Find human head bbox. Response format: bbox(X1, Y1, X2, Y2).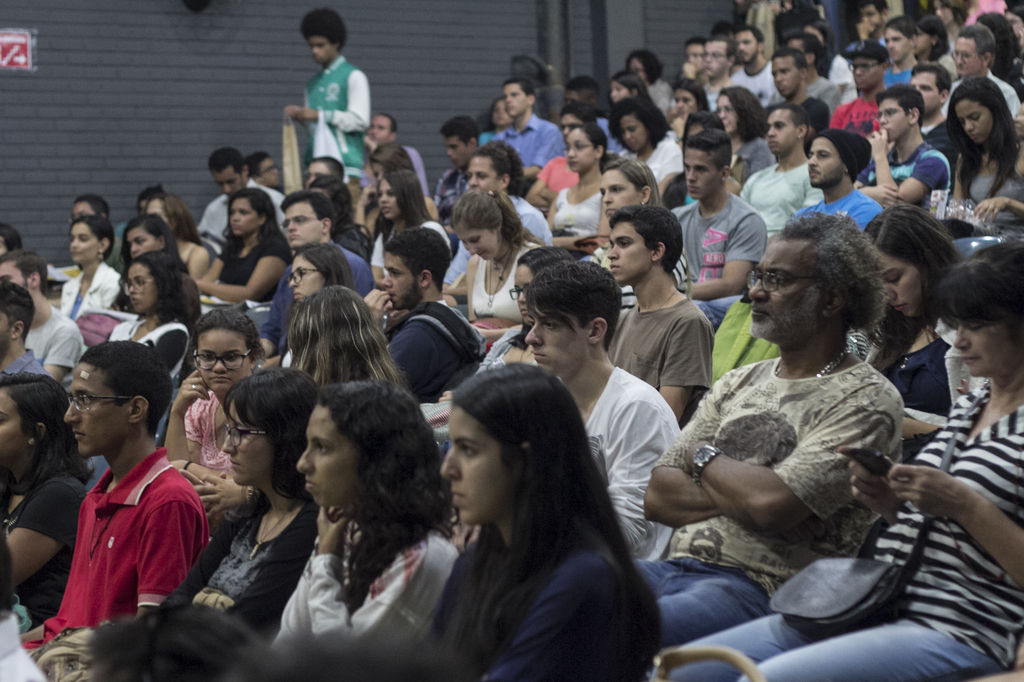
bbox(687, 35, 705, 71).
